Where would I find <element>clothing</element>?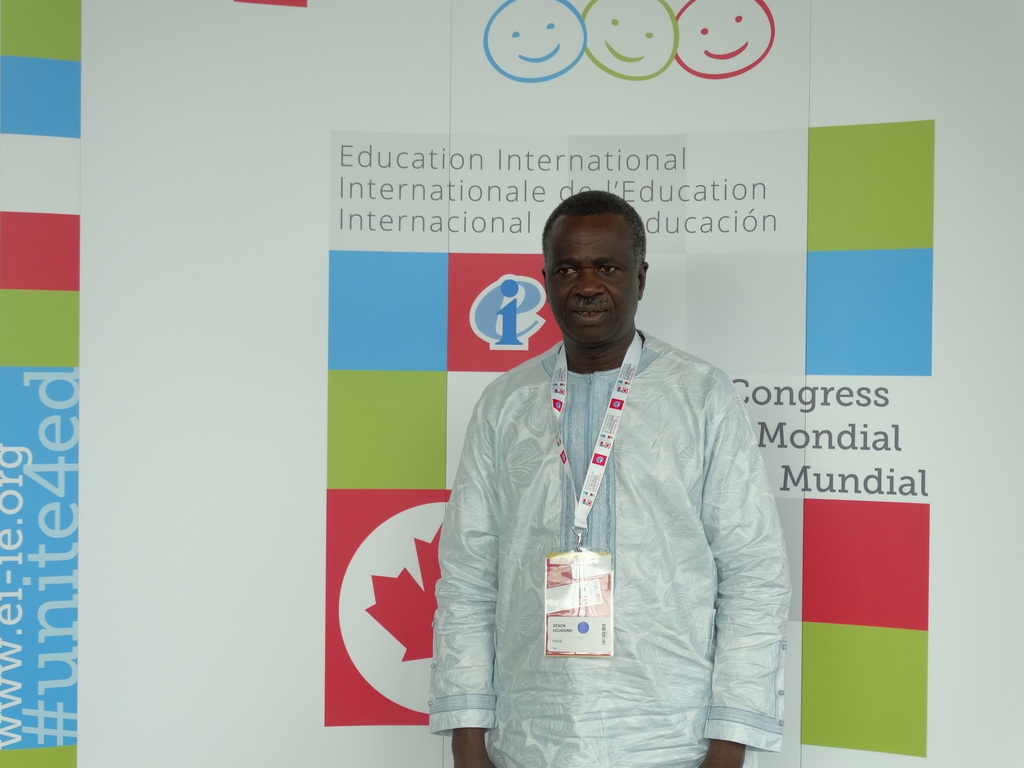
At <box>441,262,778,767</box>.
